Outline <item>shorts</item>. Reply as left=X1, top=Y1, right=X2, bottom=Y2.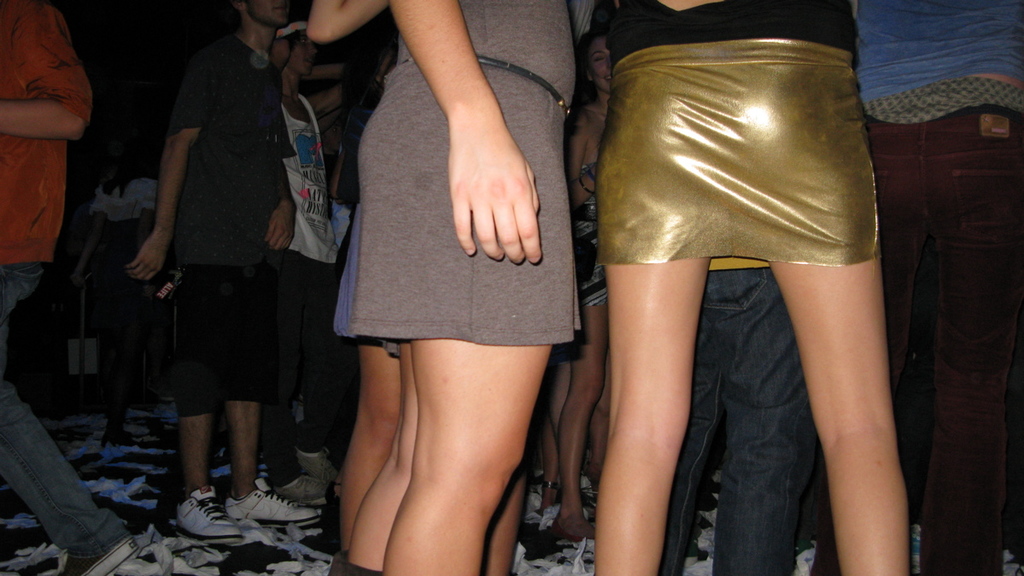
left=595, top=38, right=883, bottom=268.
